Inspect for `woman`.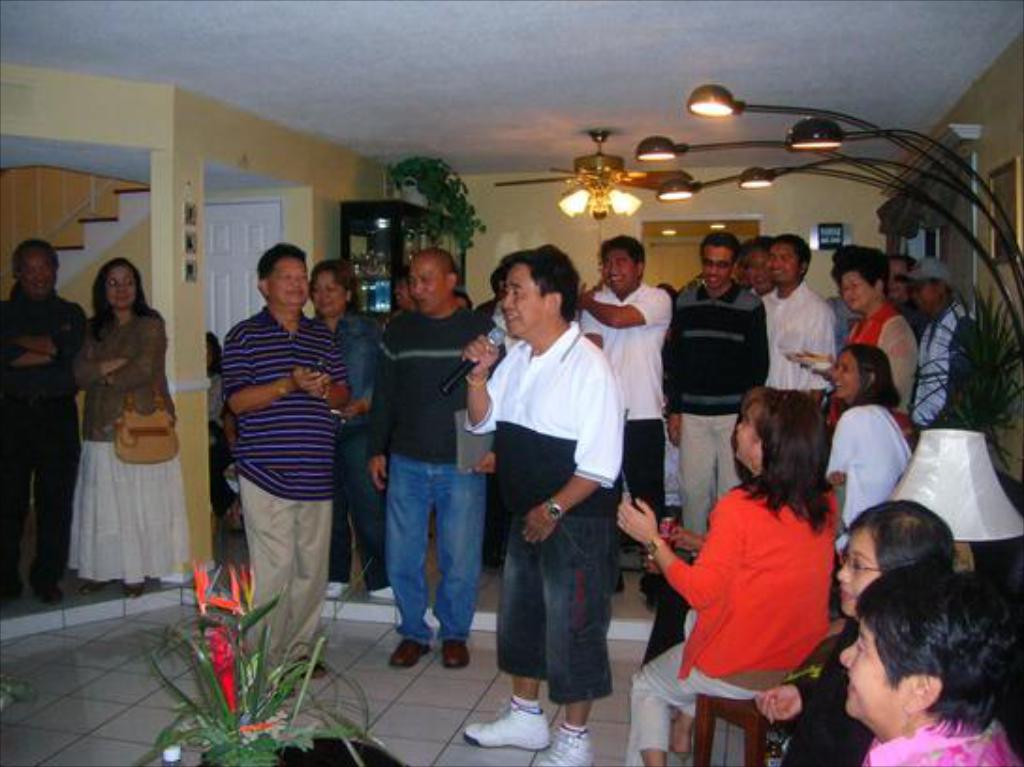
Inspection: x1=748, y1=494, x2=954, y2=765.
